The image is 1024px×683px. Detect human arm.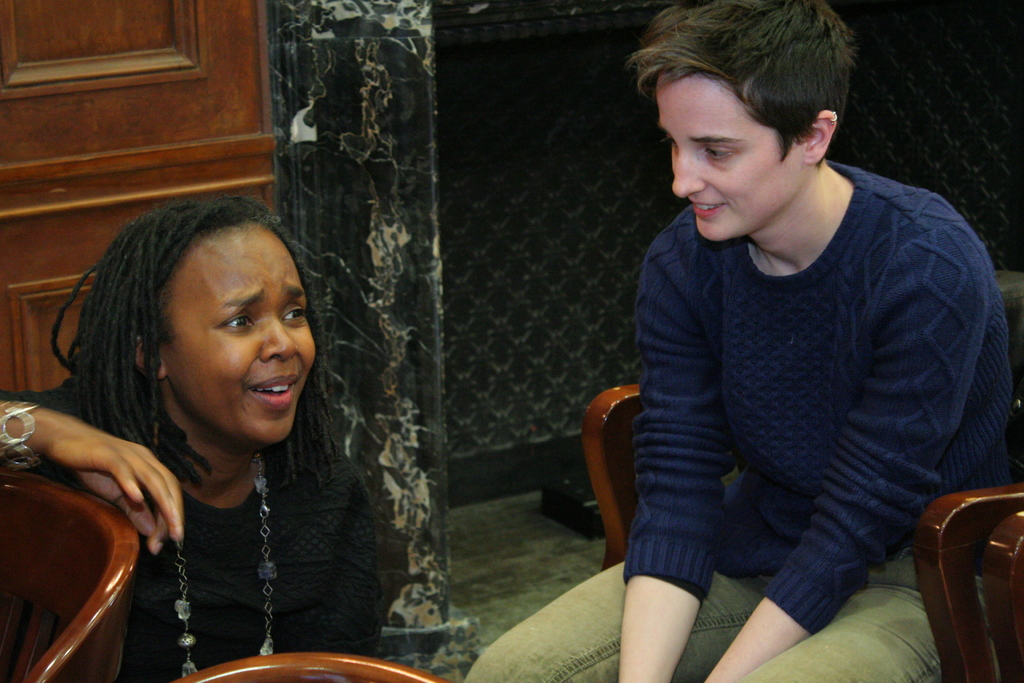
Detection: <region>701, 220, 993, 682</region>.
